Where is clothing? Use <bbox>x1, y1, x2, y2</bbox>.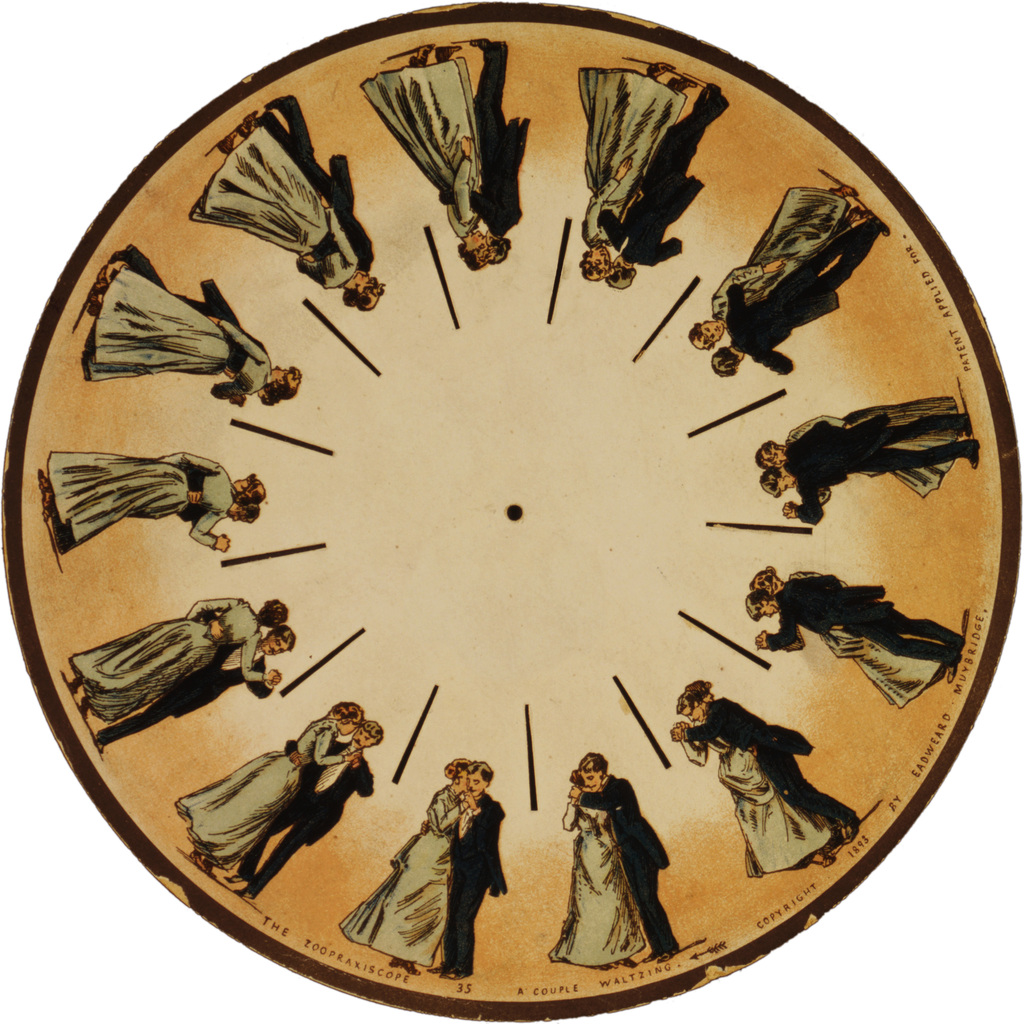
<bbox>788, 404, 956, 499</bbox>.
